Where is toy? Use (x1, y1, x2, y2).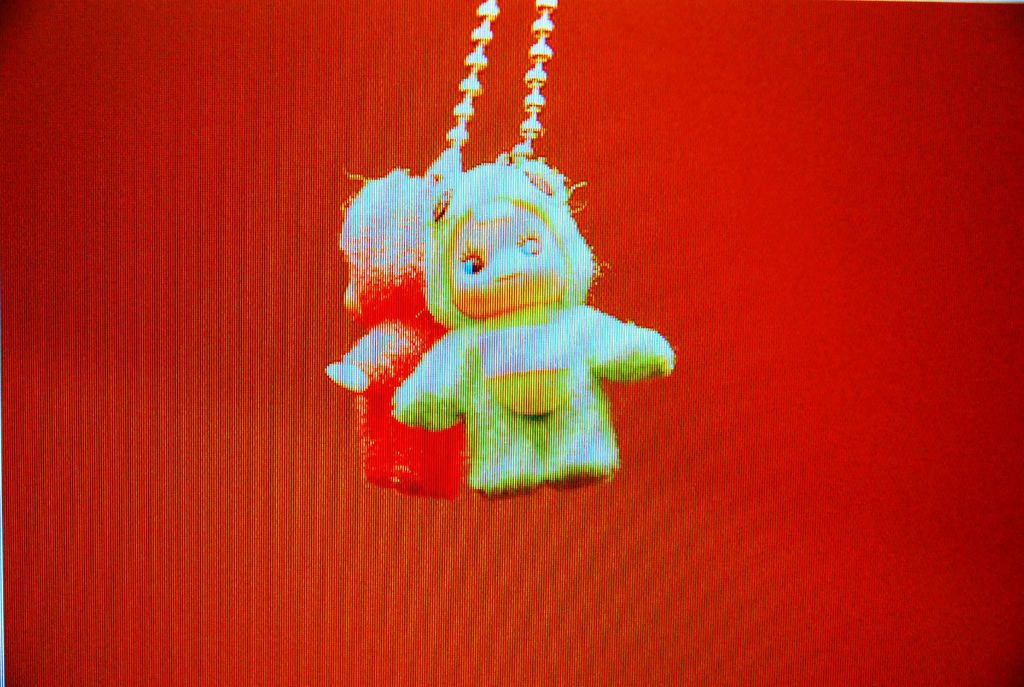
(339, 129, 663, 506).
